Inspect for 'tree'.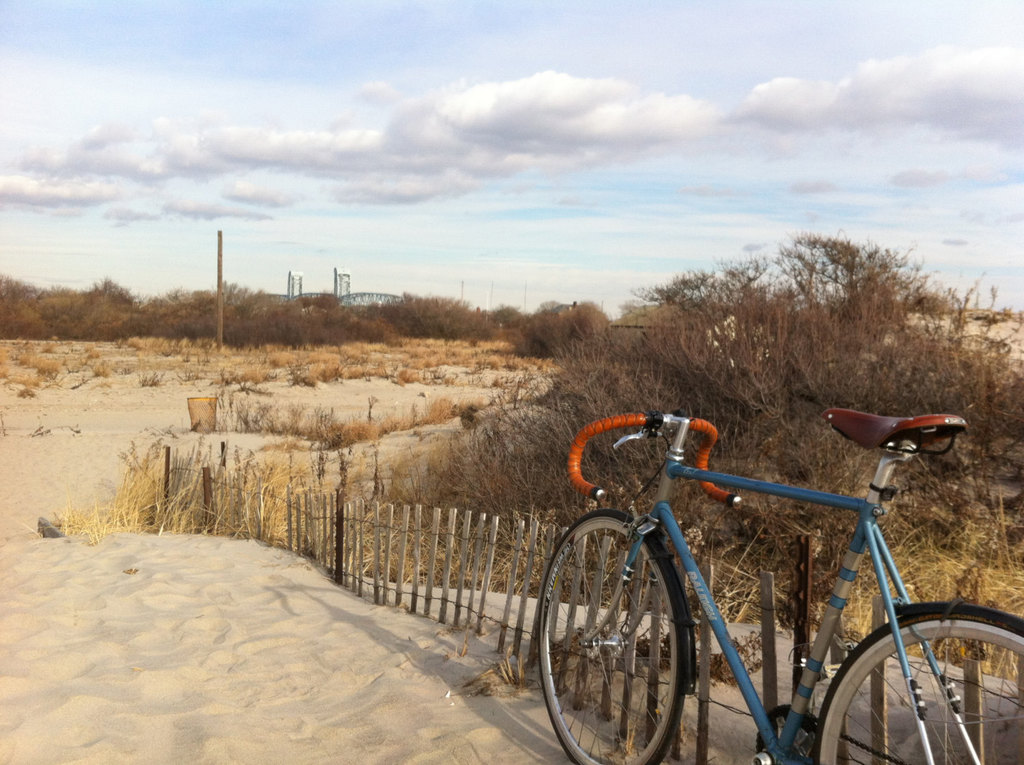
Inspection: 631, 231, 1011, 454.
